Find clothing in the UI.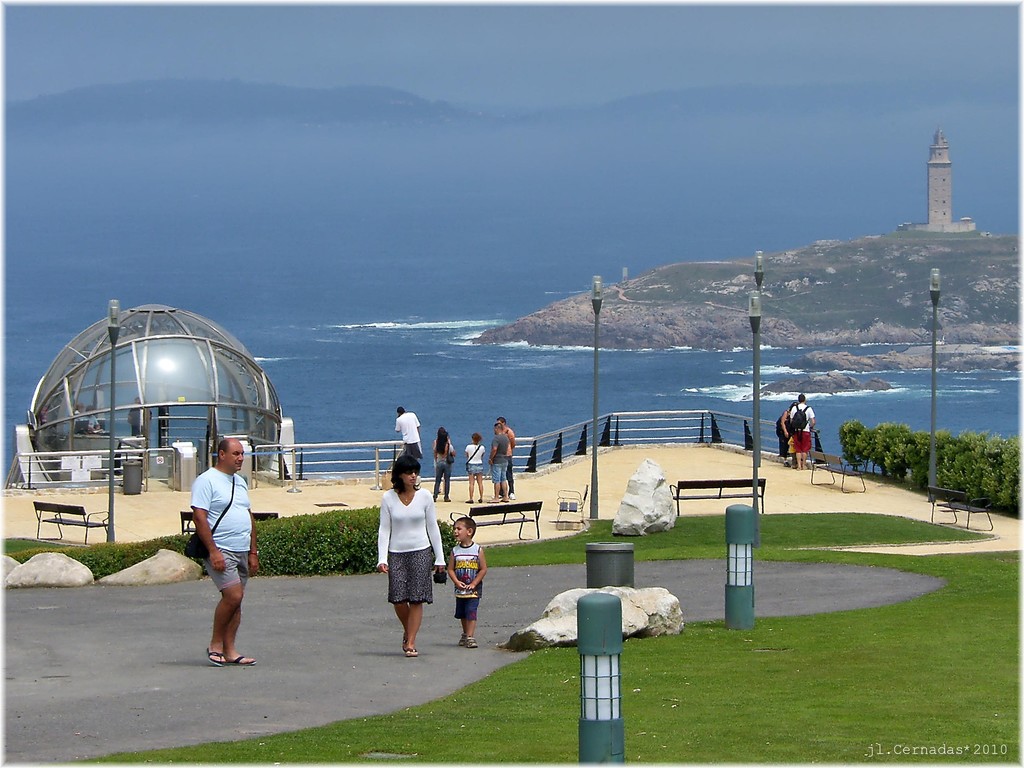
UI element at <region>465, 443, 486, 476</region>.
